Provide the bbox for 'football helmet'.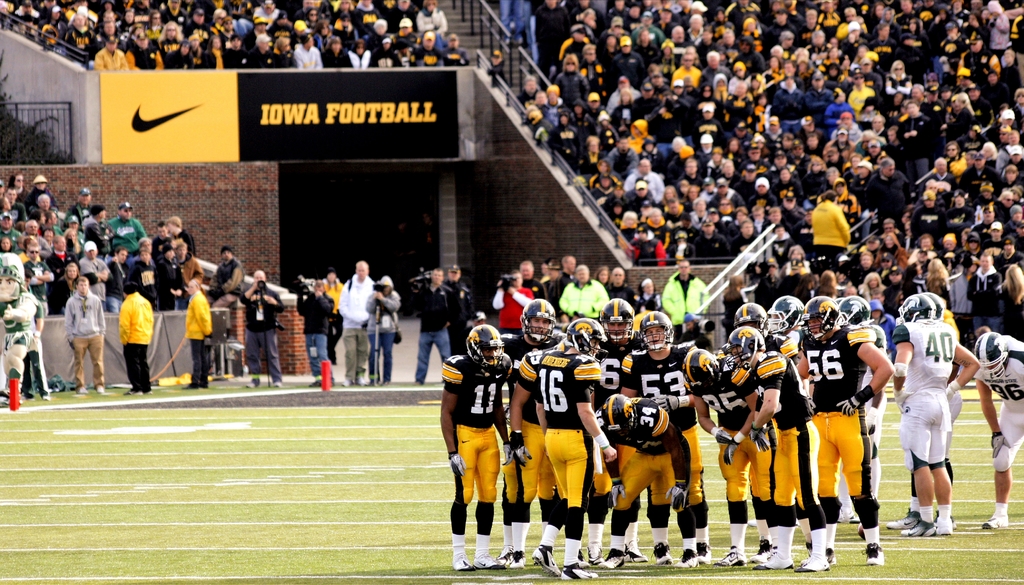
(x1=897, y1=296, x2=938, y2=323).
